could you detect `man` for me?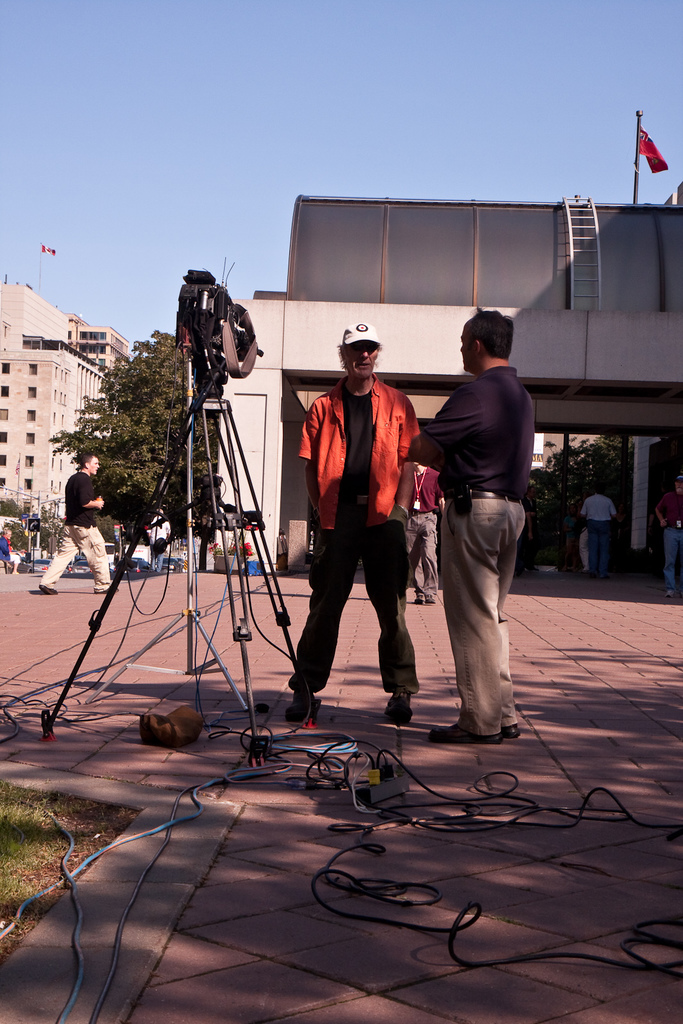
Detection result: 32 443 122 596.
